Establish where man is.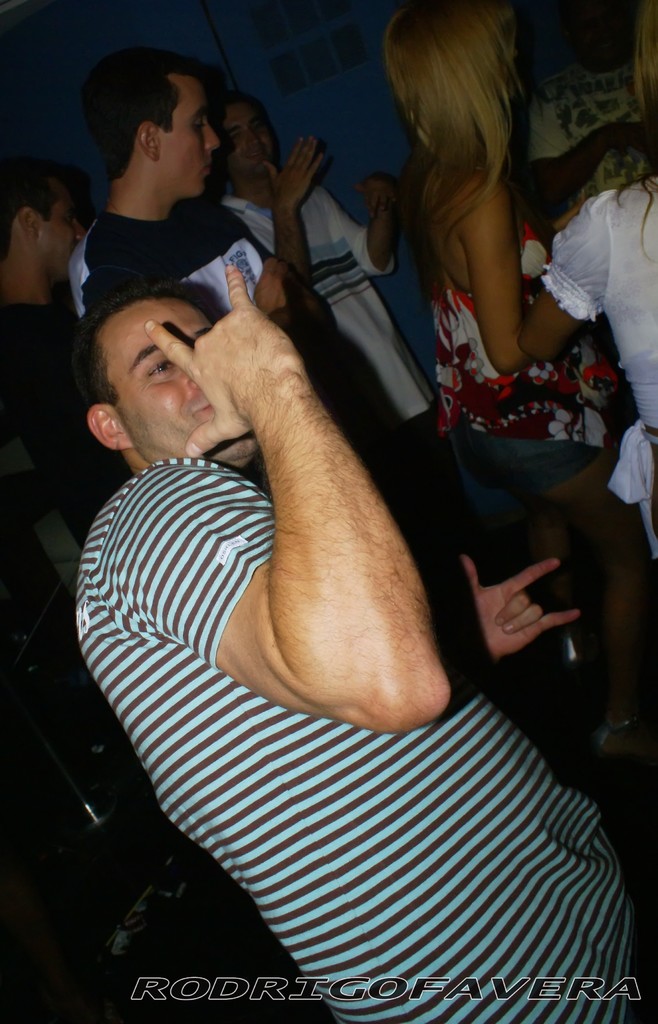
Established at bbox=[63, 49, 477, 514].
